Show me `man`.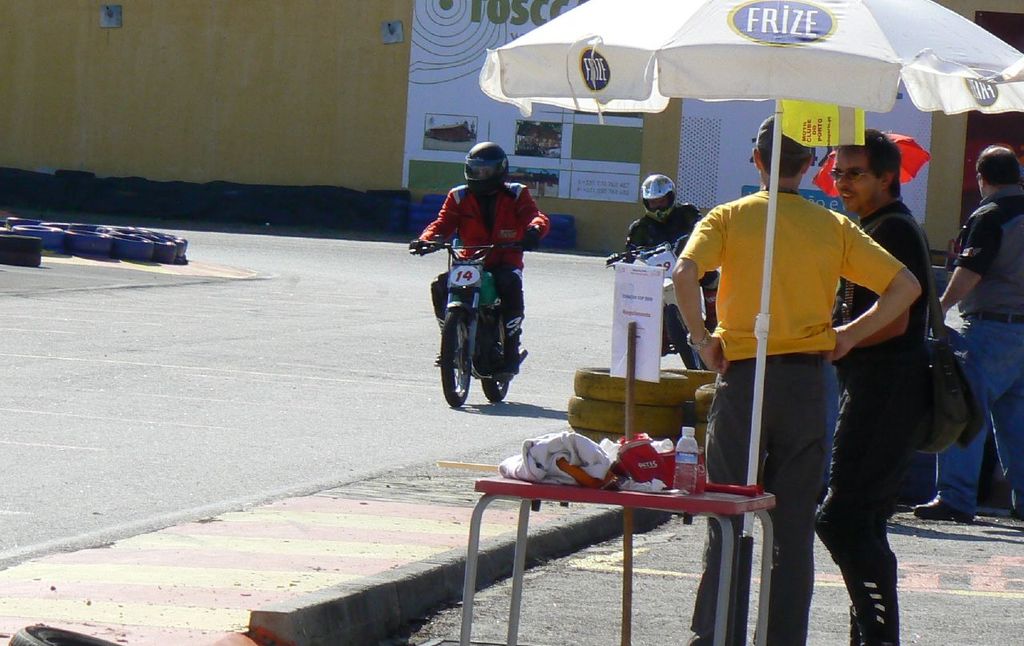
`man` is here: {"left": 606, "top": 172, "right": 719, "bottom": 348}.
